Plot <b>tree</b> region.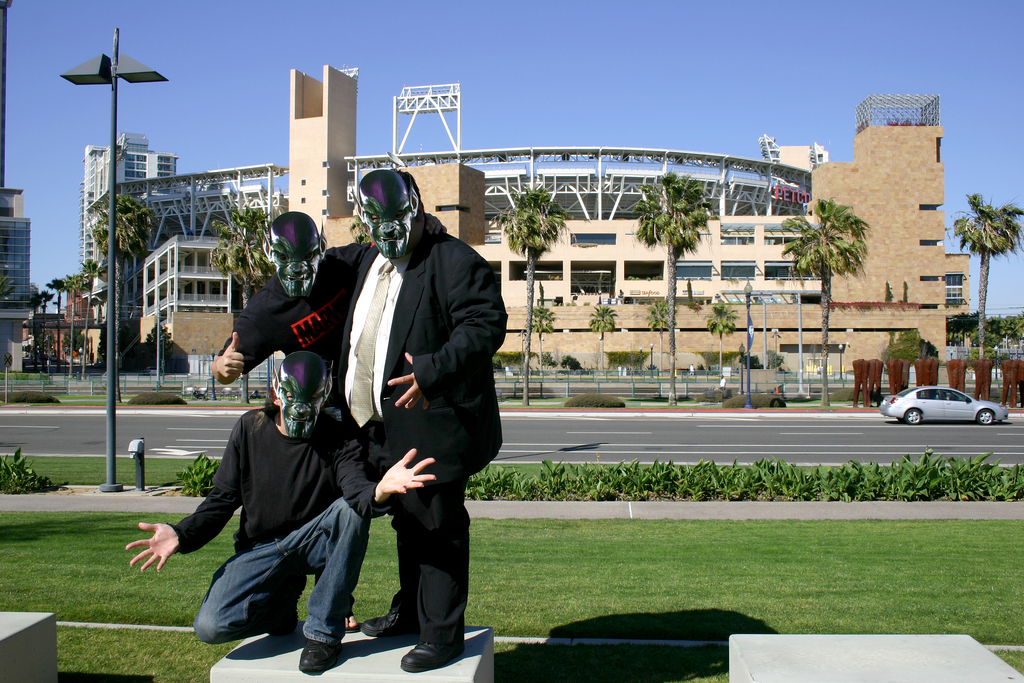
Plotted at detection(643, 295, 674, 372).
